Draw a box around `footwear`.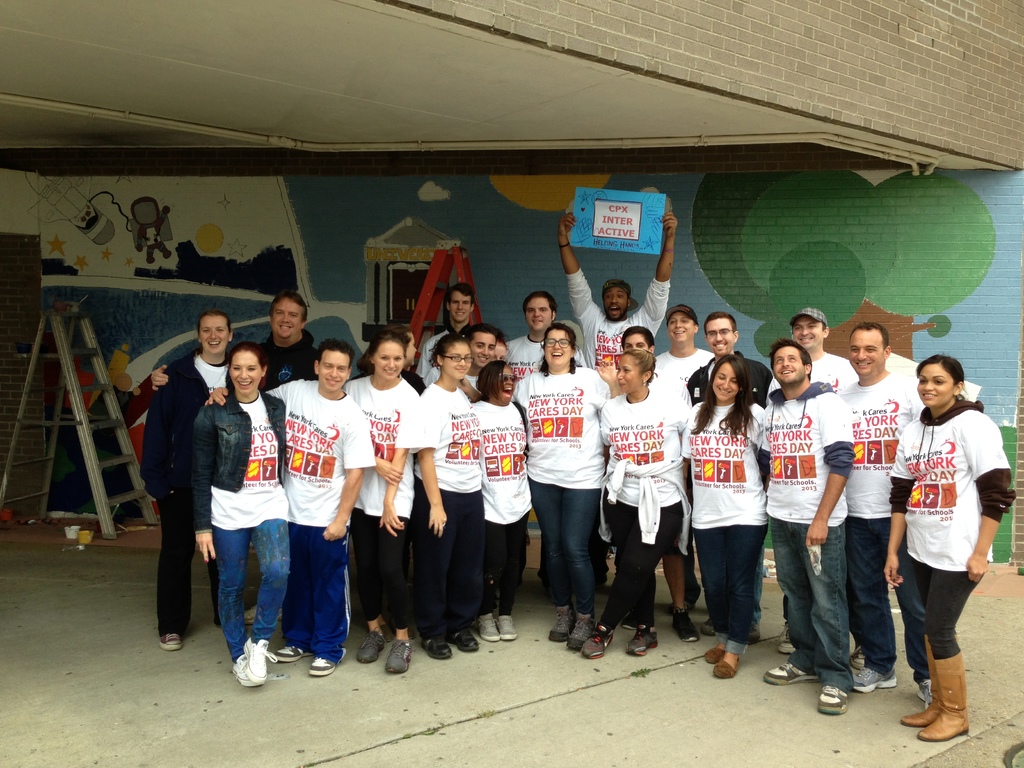
detection(918, 673, 931, 703).
